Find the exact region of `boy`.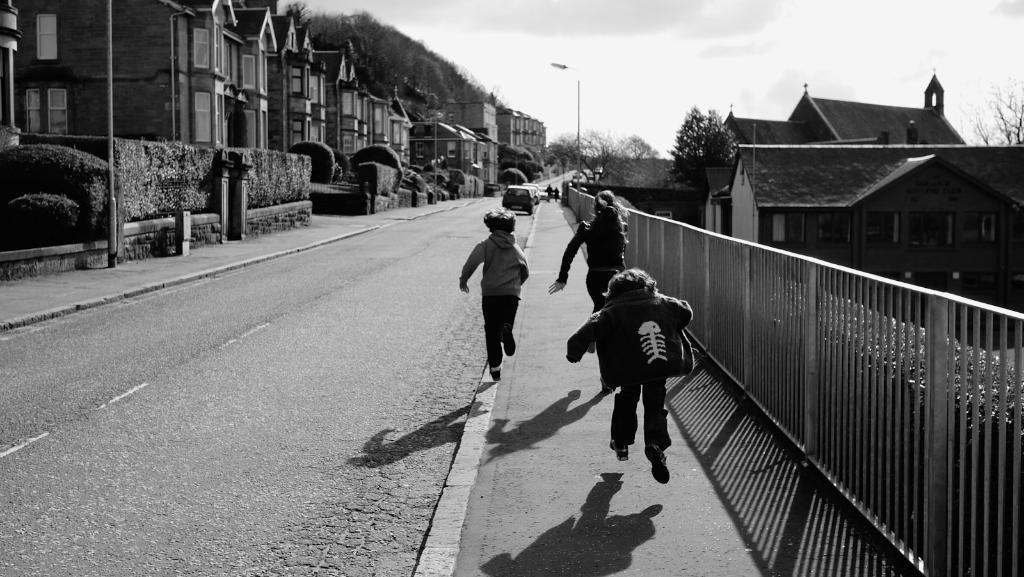
Exact region: 566,267,695,480.
